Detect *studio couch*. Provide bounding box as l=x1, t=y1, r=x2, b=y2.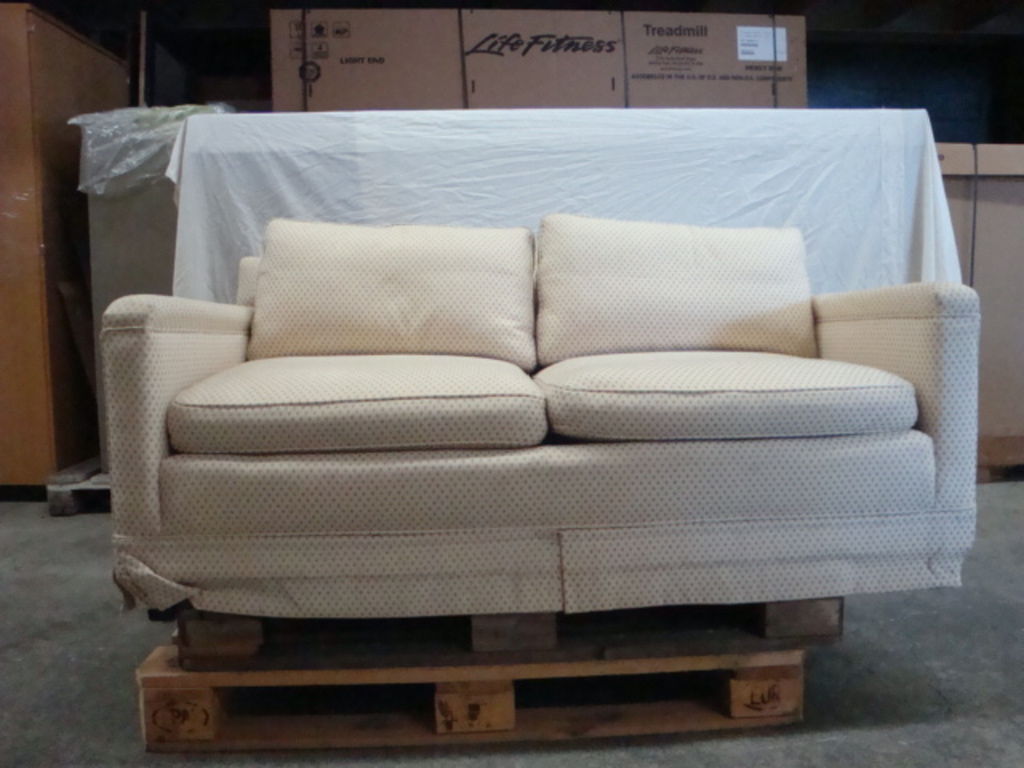
l=94, t=214, r=984, b=653.
